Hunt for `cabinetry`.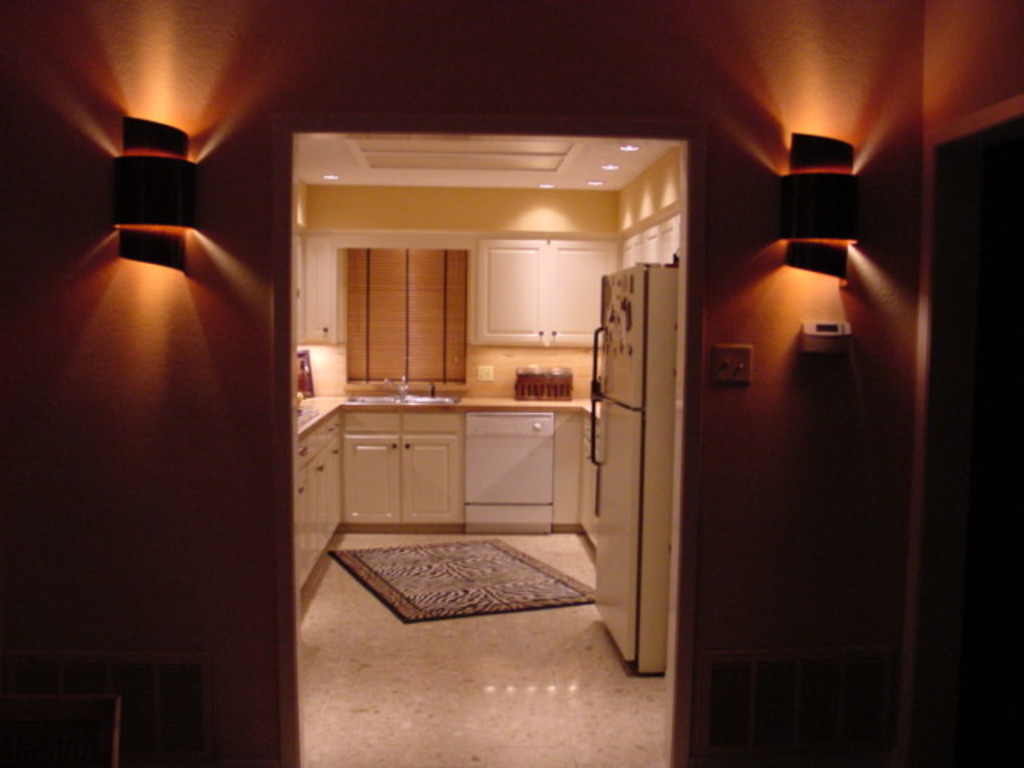
Hunted down at crop(547, 402, 619, 555).
